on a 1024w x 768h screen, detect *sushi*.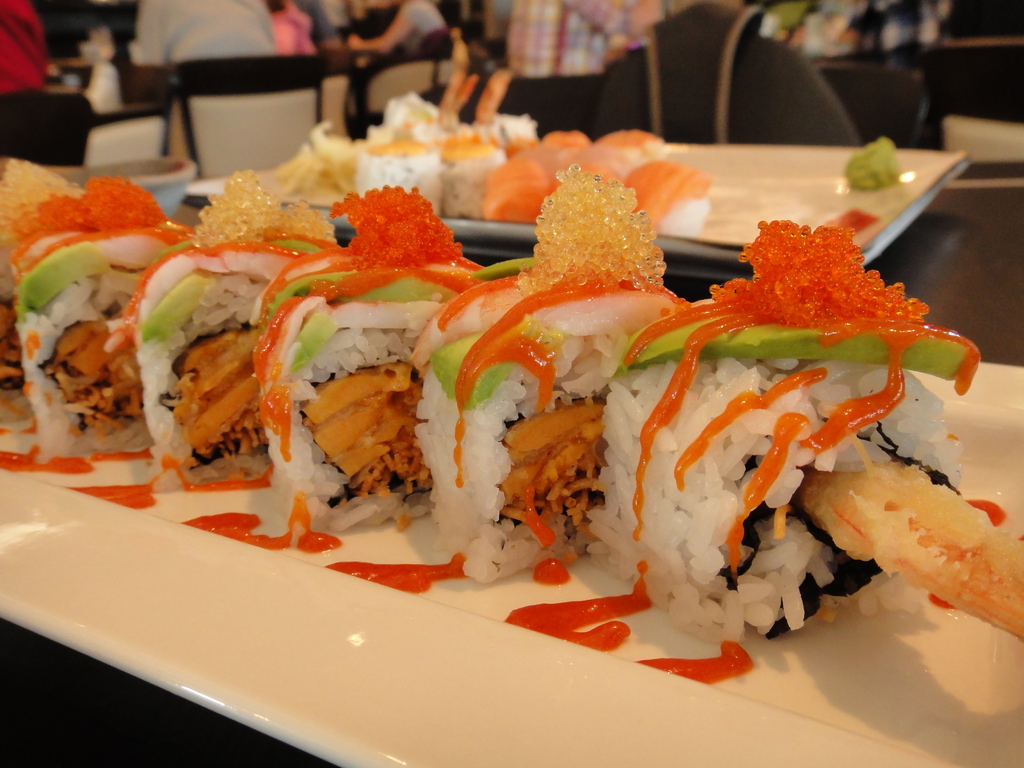
box=[29, 140, 979, 700].
